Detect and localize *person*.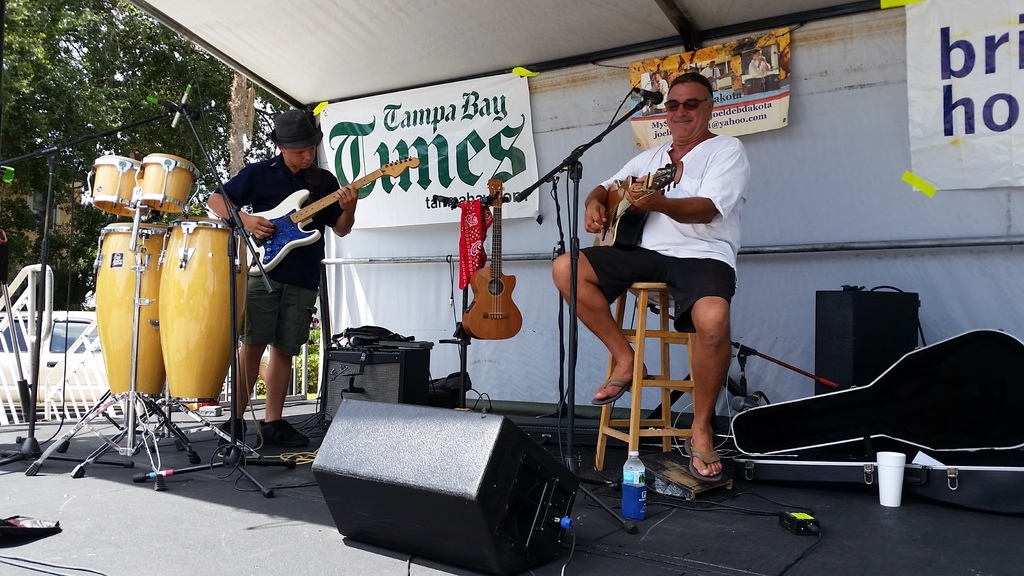
Localized at [left=563, top=76, right=744, bottom=527].
